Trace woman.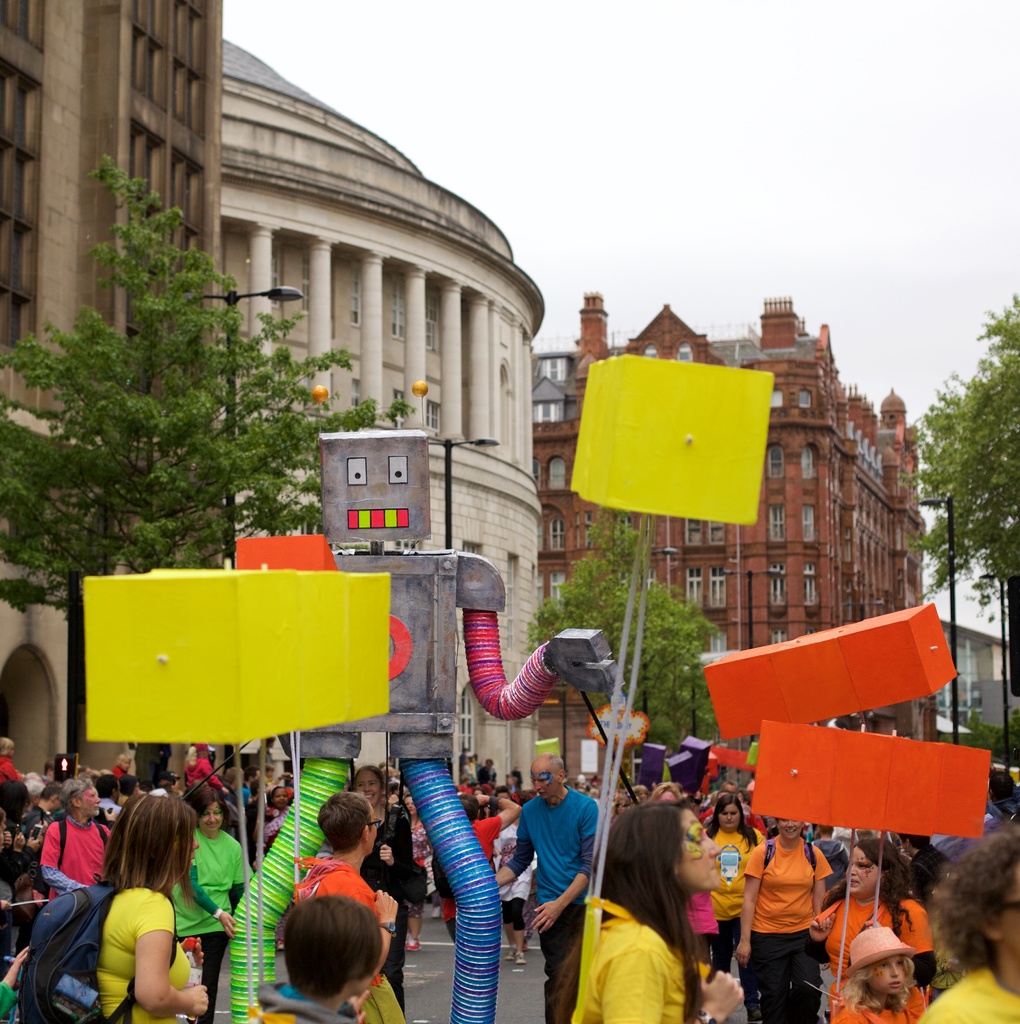
Traced to (left=802, top=837, right=942, bottom=1023).
